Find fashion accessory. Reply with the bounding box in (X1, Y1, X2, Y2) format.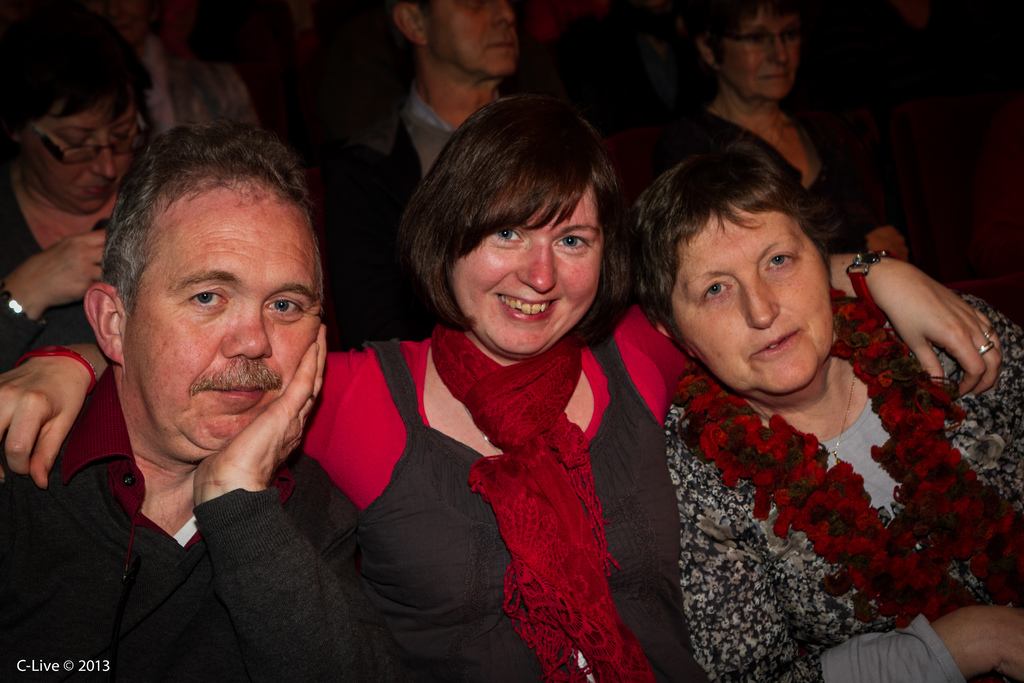
(847, 244, 888, 309).
